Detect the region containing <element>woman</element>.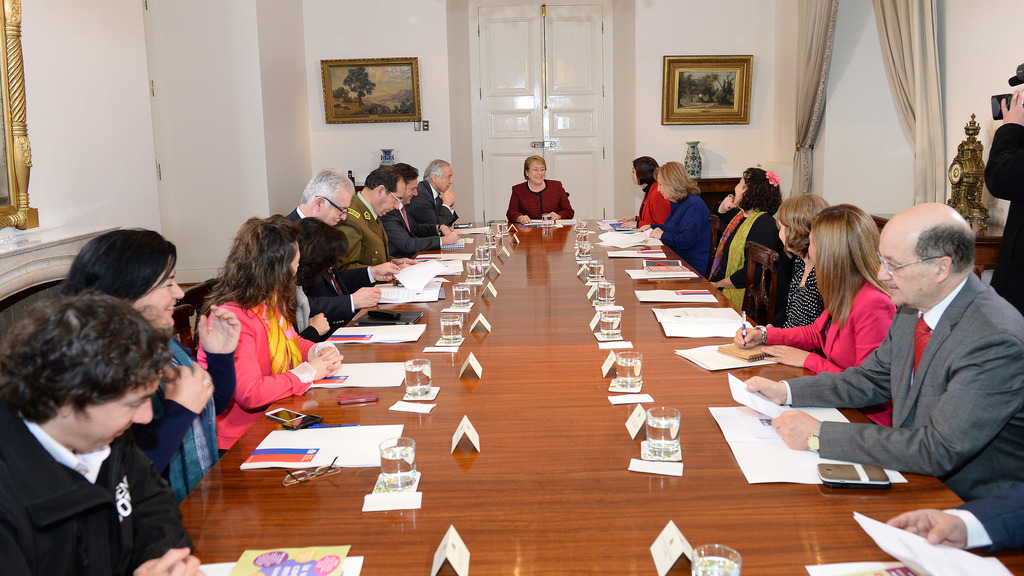
BBox(730, 203, 899, 431).
